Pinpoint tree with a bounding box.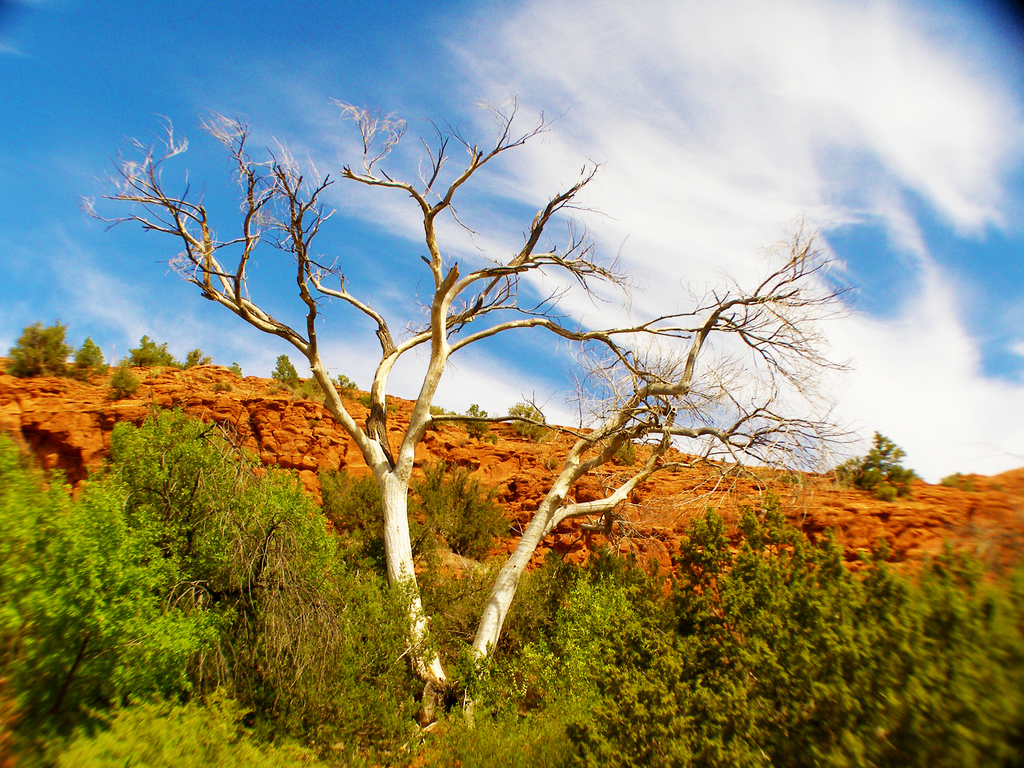
(941, 532, 1023, 767).
